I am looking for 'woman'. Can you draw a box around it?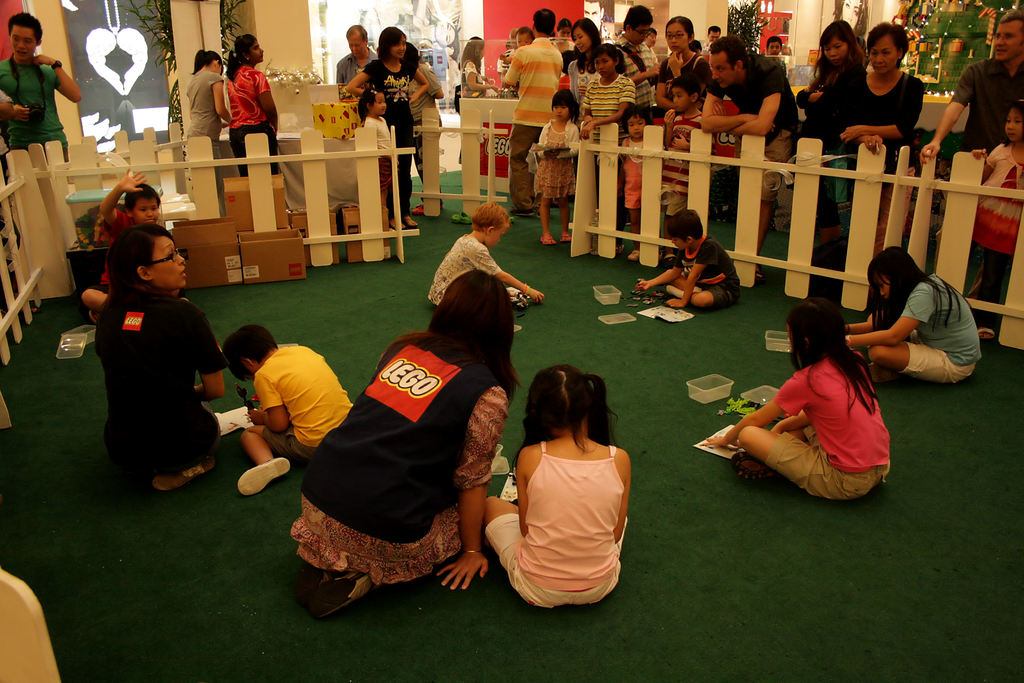
Sure, the bounding box is x1=838 y1=238 x2=1003 y2=367.
